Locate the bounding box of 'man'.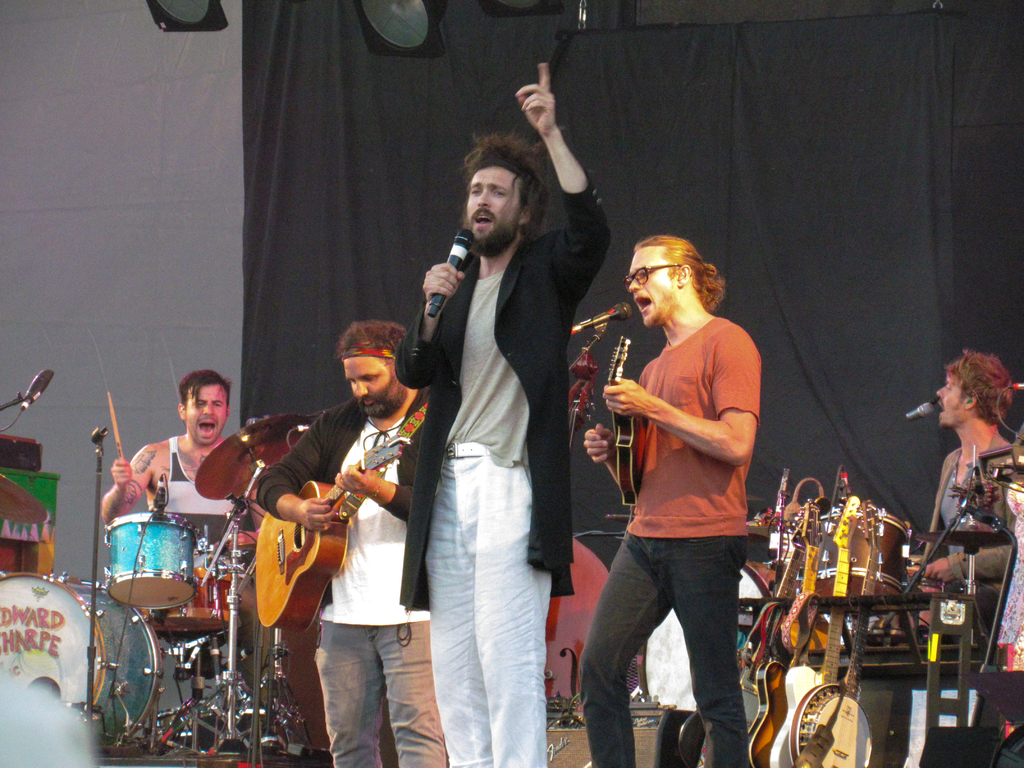
Bounding box: box=[390, 113, 586, 767].
